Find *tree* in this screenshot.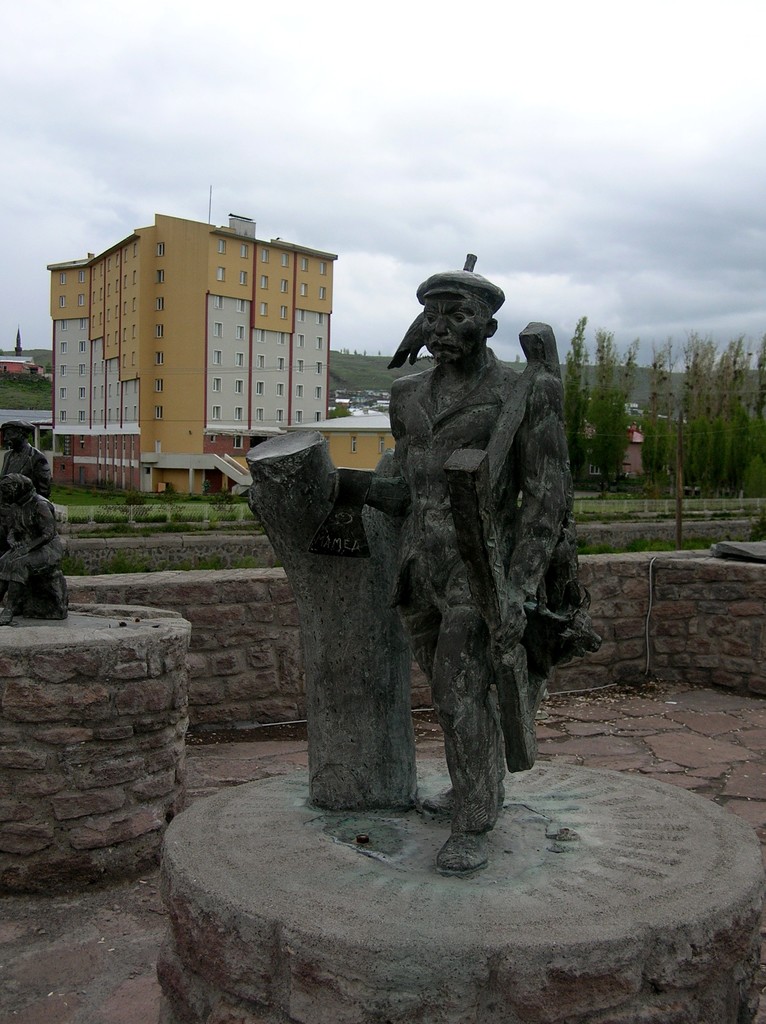
The bounding box for *tree* is rect(682, 321, 708, 490).
